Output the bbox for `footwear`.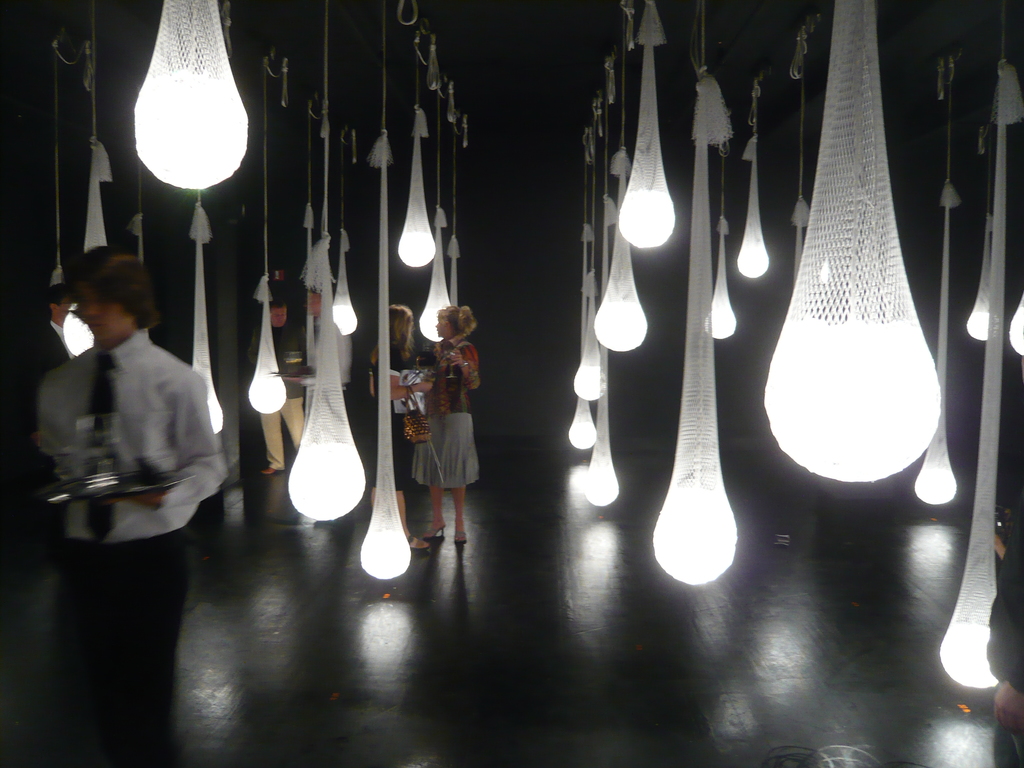
pyautogui.locateOnScreen(425, 524, 446, 535).
